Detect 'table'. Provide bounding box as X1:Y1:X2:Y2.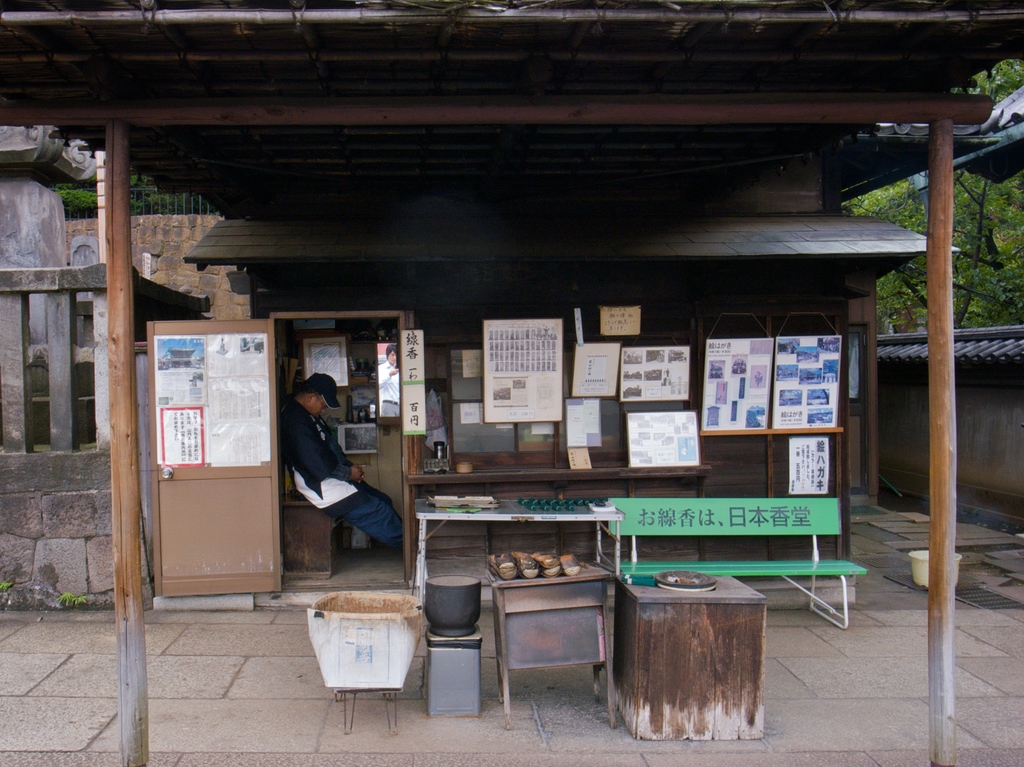
484:557:618:729.
